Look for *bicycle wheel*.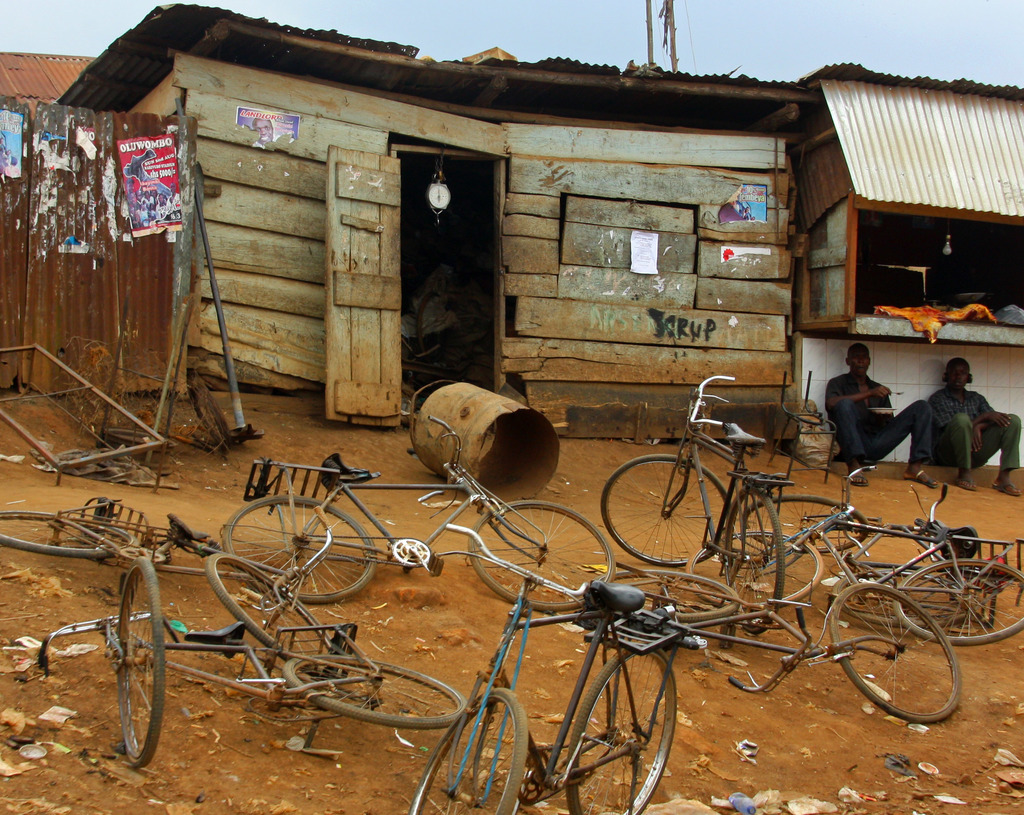
Found: bbox(154, 522, 234, 588).
